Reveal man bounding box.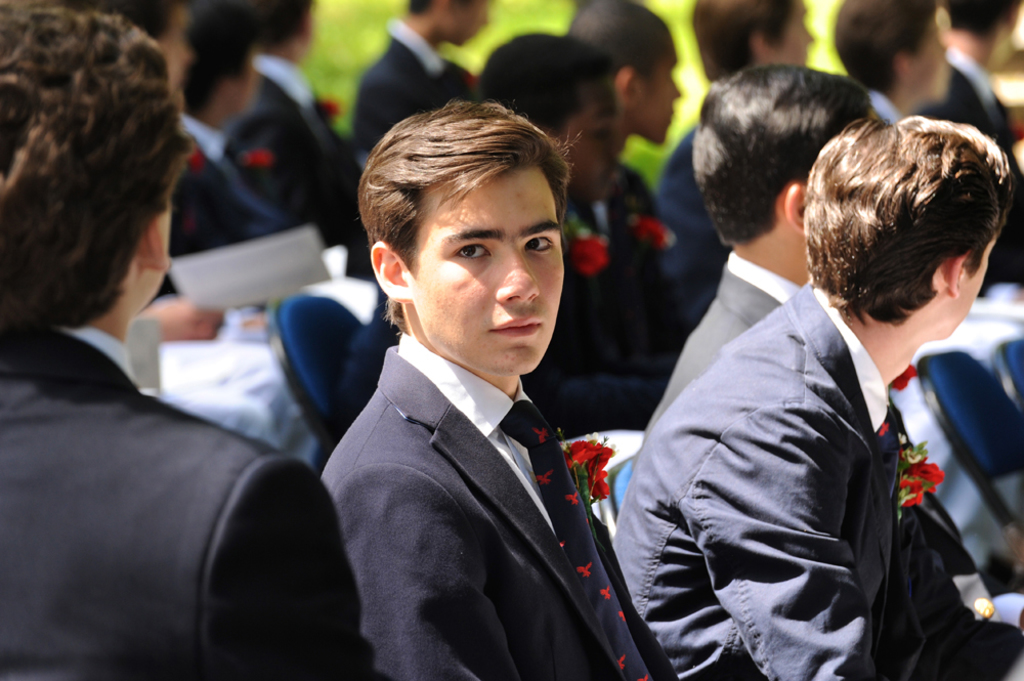
Revealed: x1=162, y1=0, x2=313, y2=317.
